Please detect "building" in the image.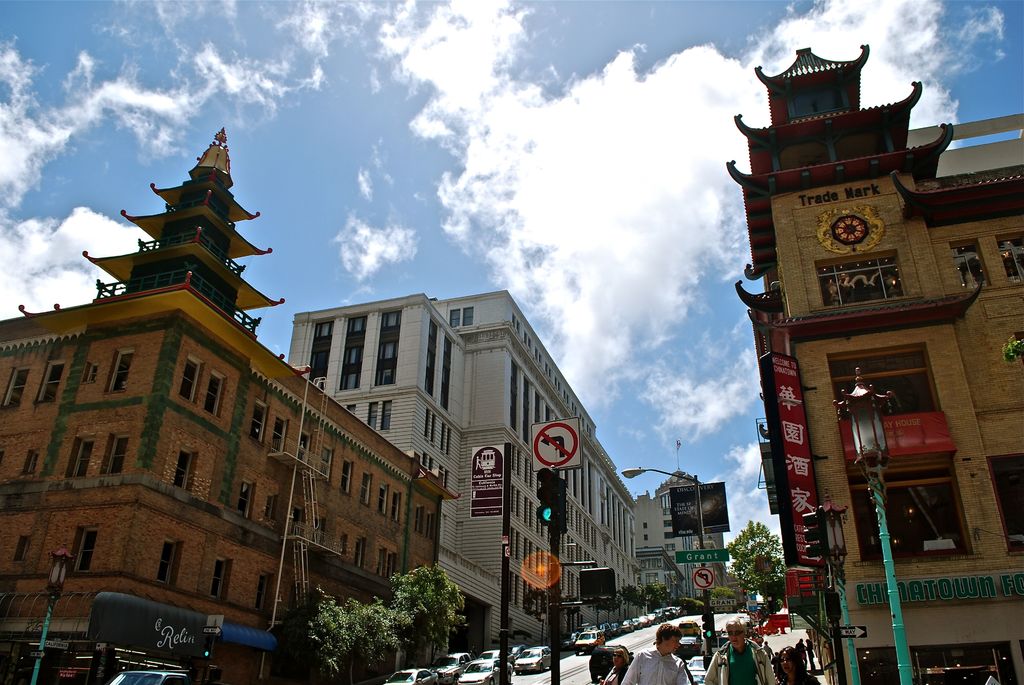
{"x1": 729, "y1": 42, "x2": 1023, "y2": 684}.
